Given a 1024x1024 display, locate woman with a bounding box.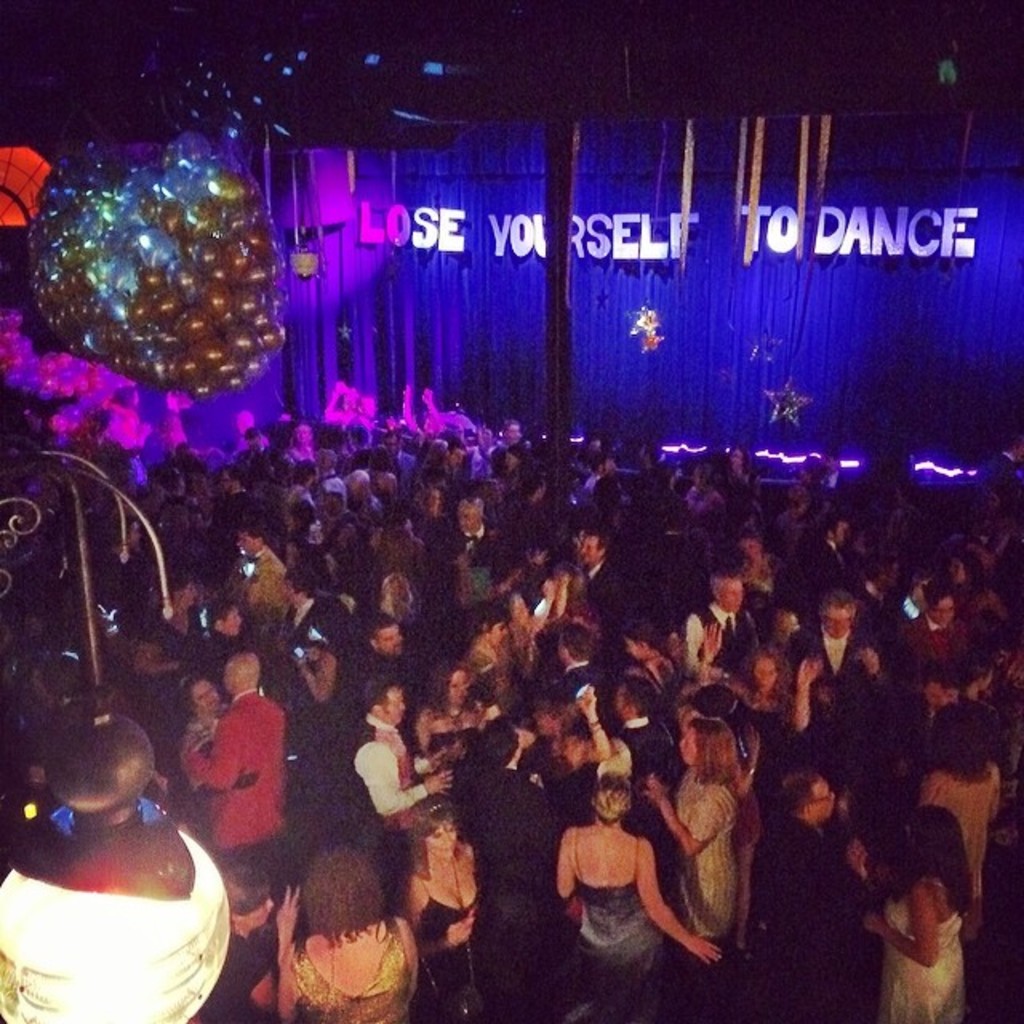
Located: x1=419 y1=661 x2=498 y2=774.
